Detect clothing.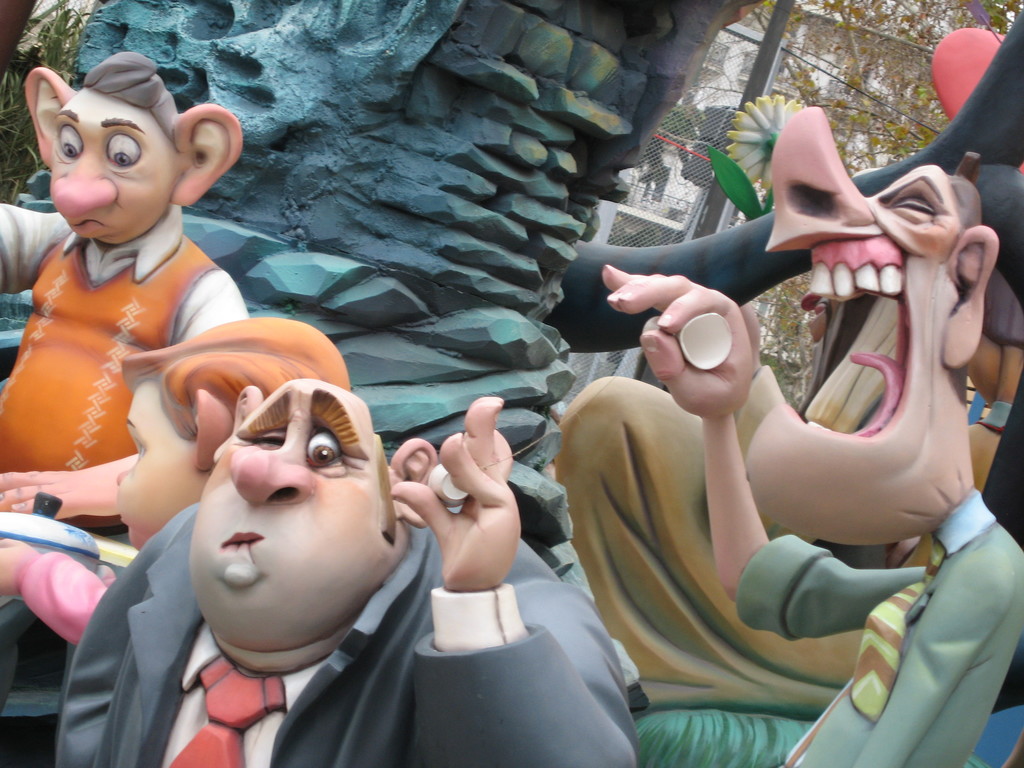
Detected at {"x1": 0, "y1": 199, "x2": 257, "y2": 535}.
